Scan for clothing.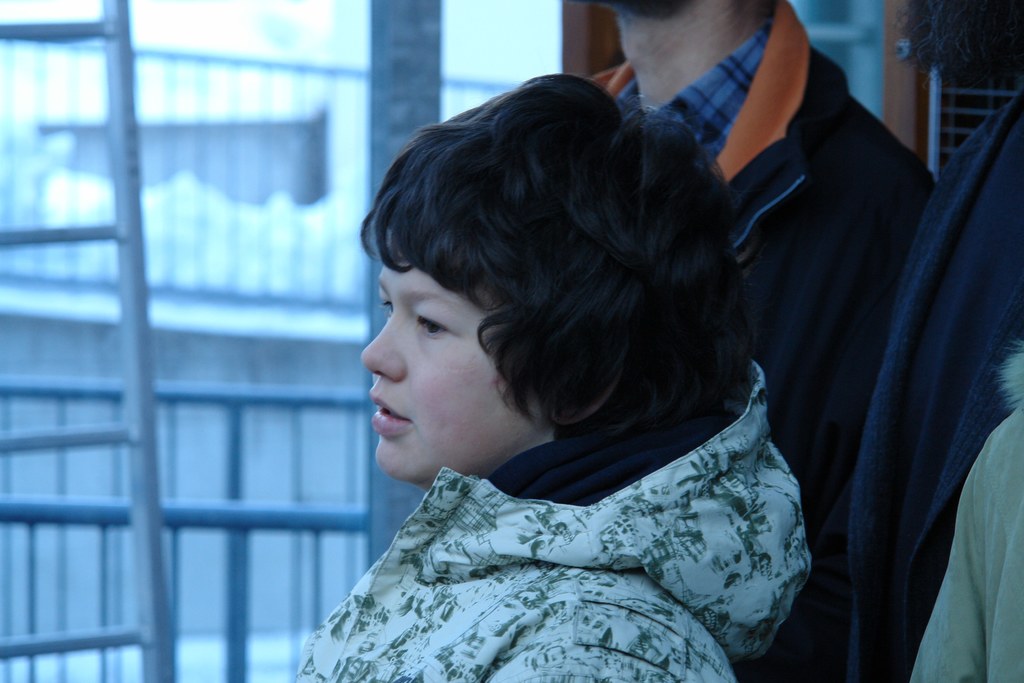
Scan result: (left=913, top=341, right=1023, bottom=682).
